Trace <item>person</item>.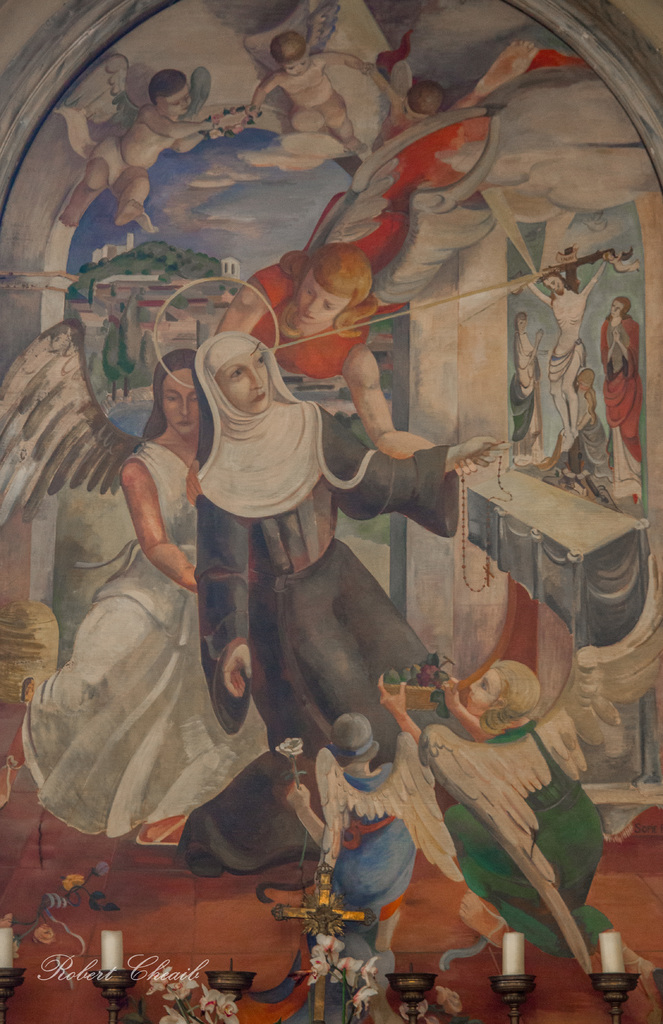
Traced to BBox(250, 34, 369, 147).
